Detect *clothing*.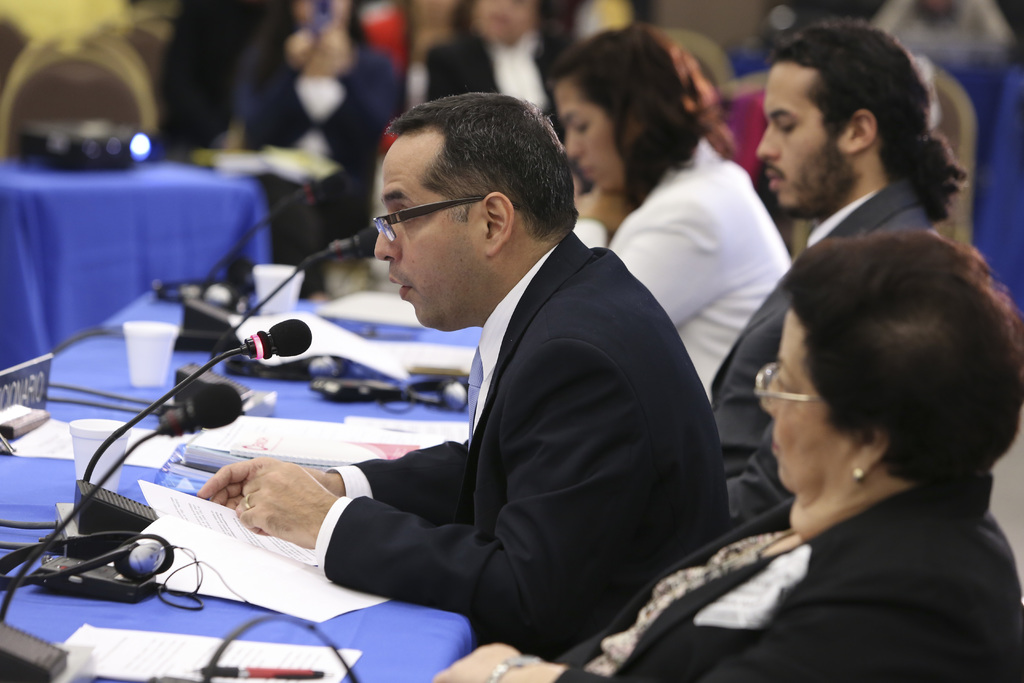
Detected at box(712, 177, 930, 514).
